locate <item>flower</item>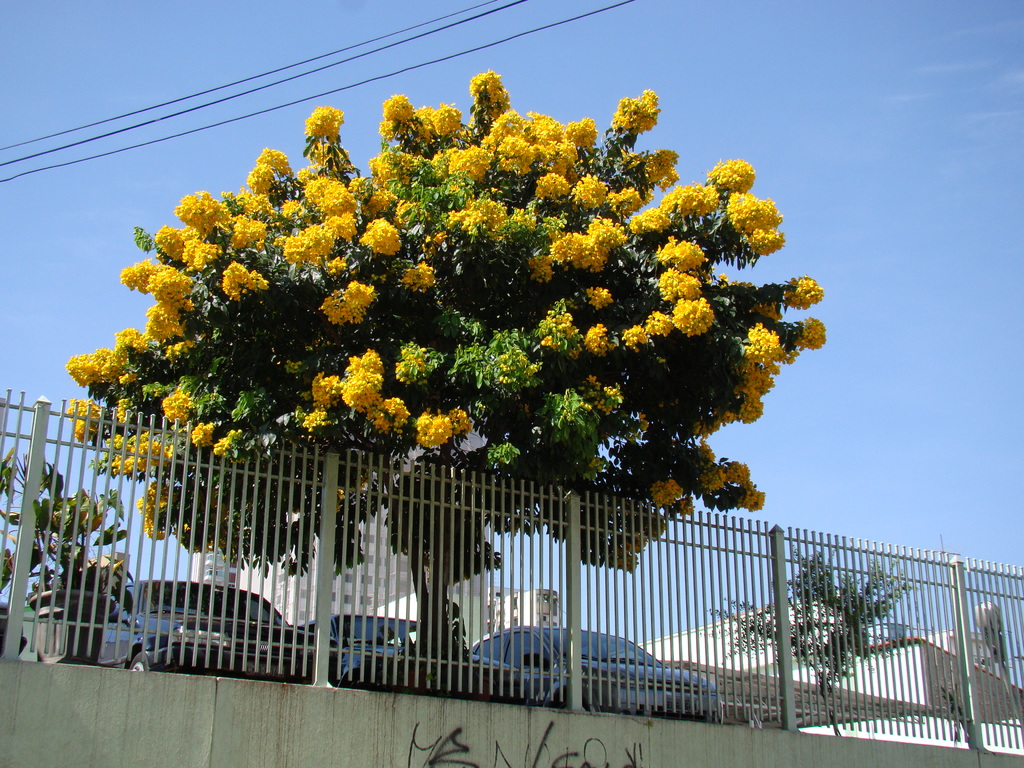
[x1=646, y1=479, x2=693, y2=506]
